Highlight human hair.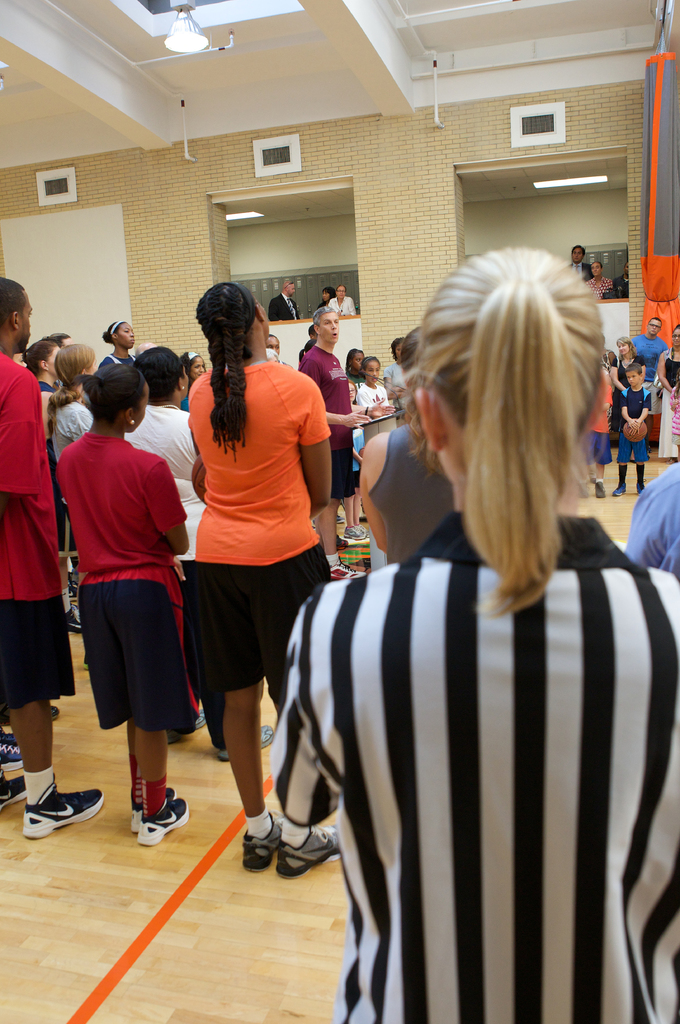
Highlighted region: left=347, top=348, right=366, bottom=371.
